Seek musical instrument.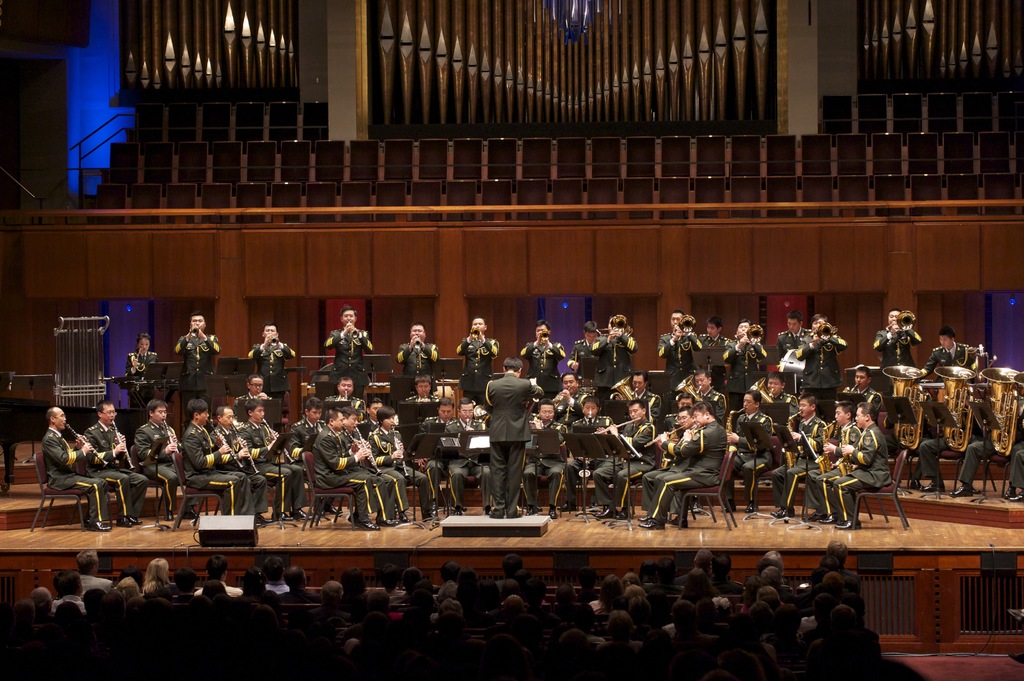
782 411 799 471.
